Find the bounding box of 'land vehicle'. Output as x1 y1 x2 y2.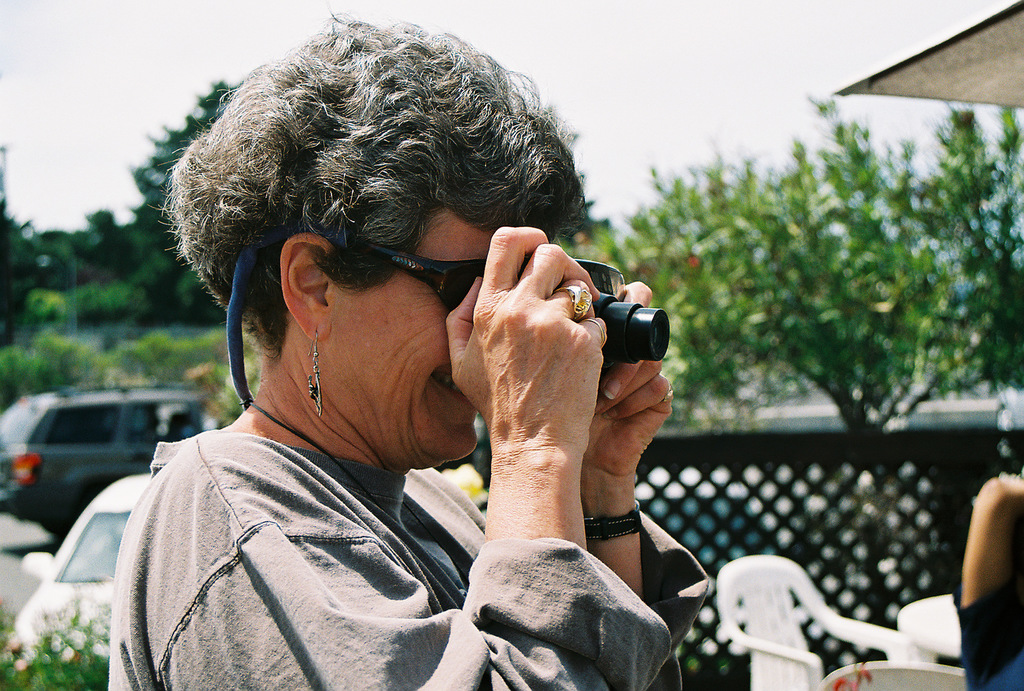
13 468 155 665.
